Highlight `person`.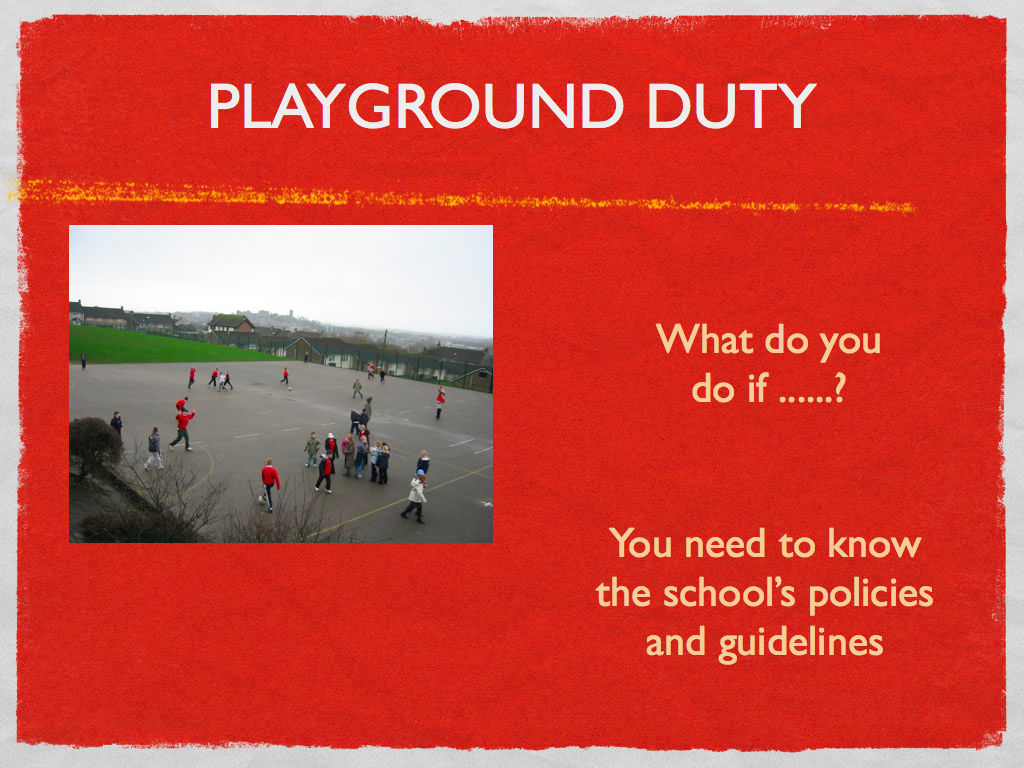
Highlighted region: (x1=366, y1=365, x2=374, y2=377).
